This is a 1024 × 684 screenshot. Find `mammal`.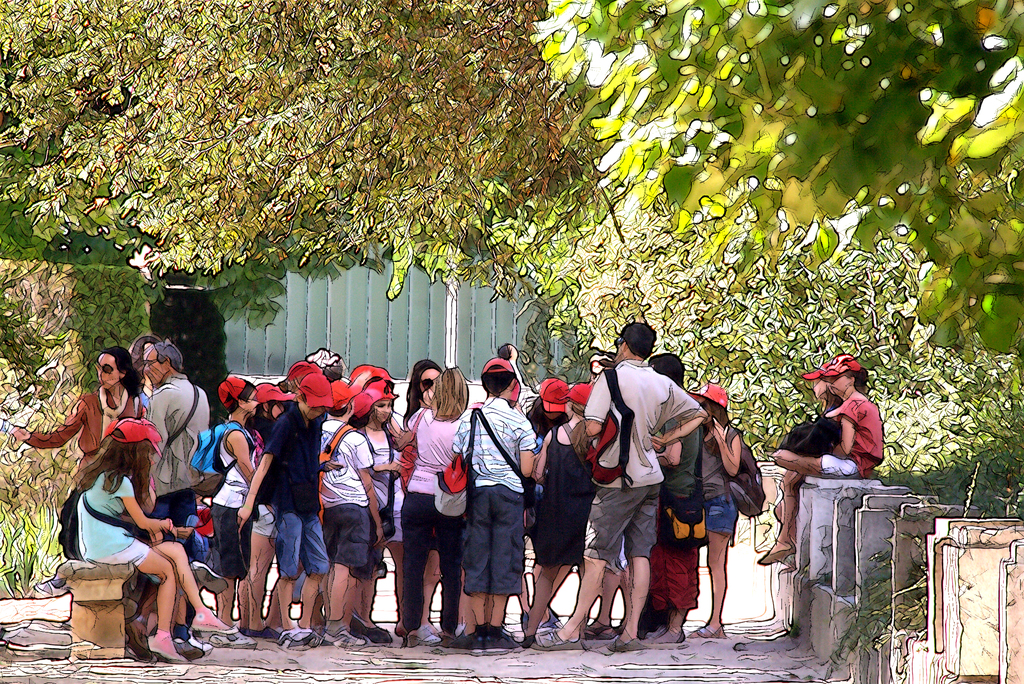
Bounding box: region(403, 358, 440, 640).
